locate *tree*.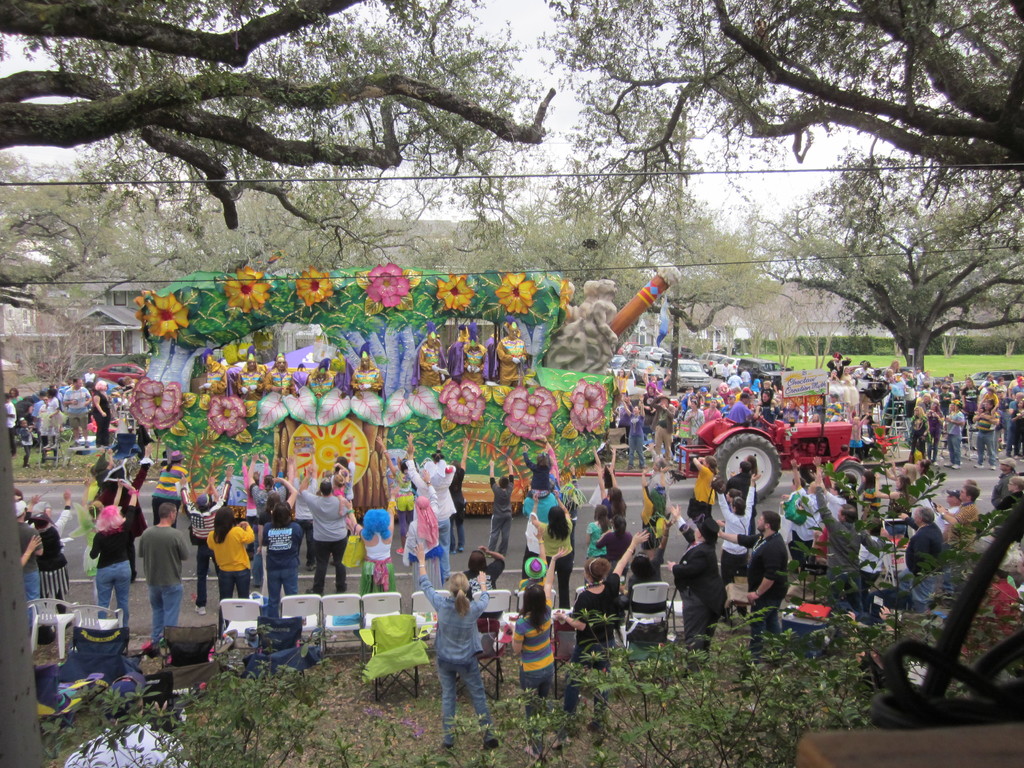
Bounding box: (0, 149, 188, 288).
